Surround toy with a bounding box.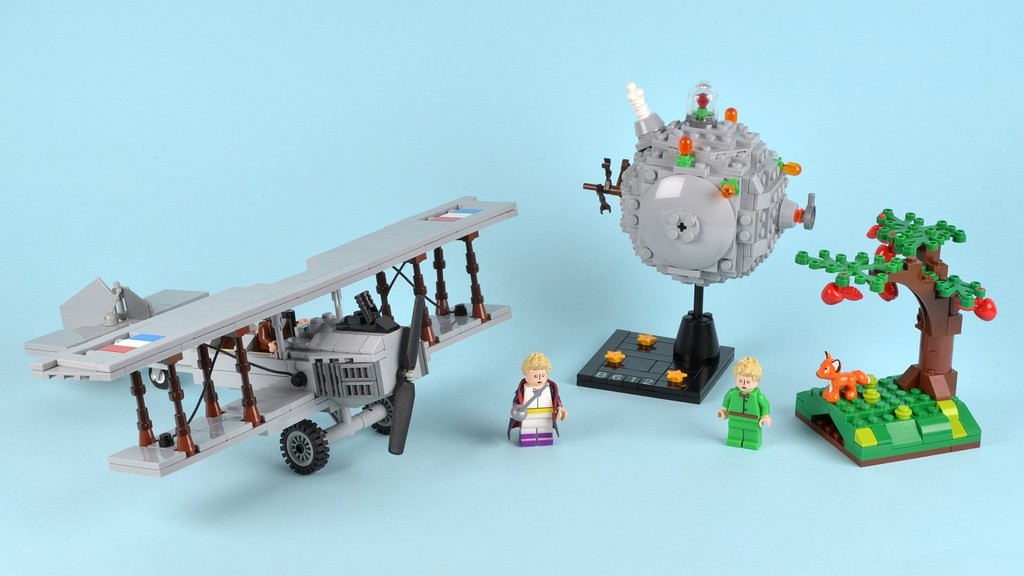
{"x1": 22, "y1": 193, "x2": 519, "y2": 478}.
